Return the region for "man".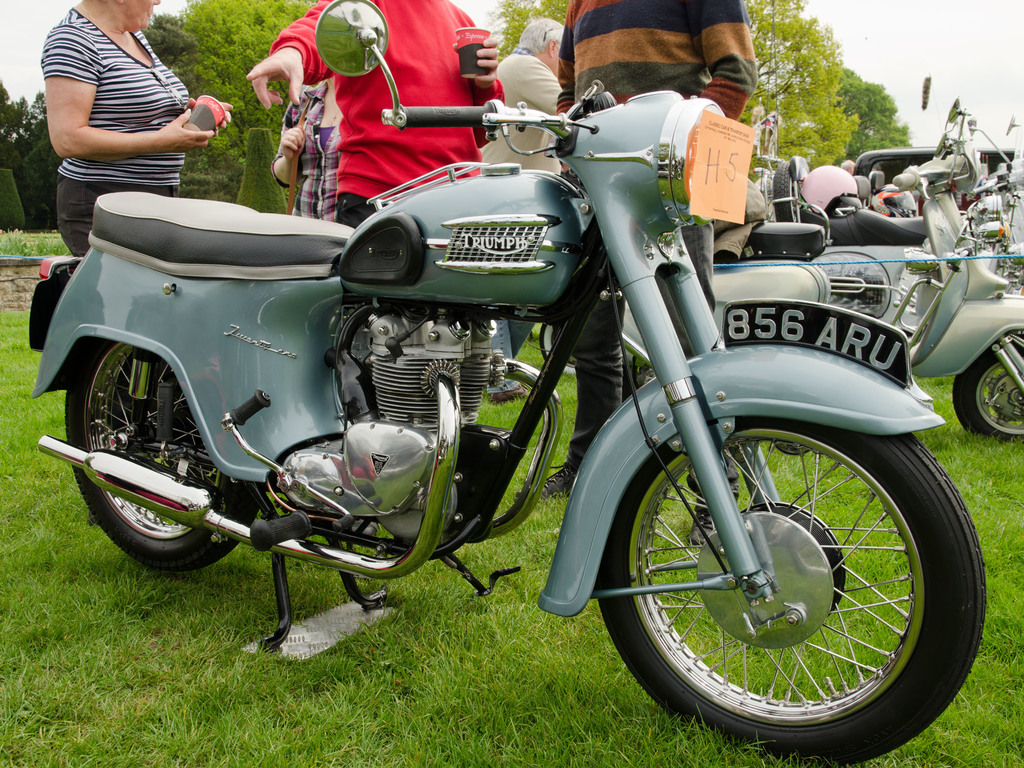
l=479, t=17, r=572, b=396.
